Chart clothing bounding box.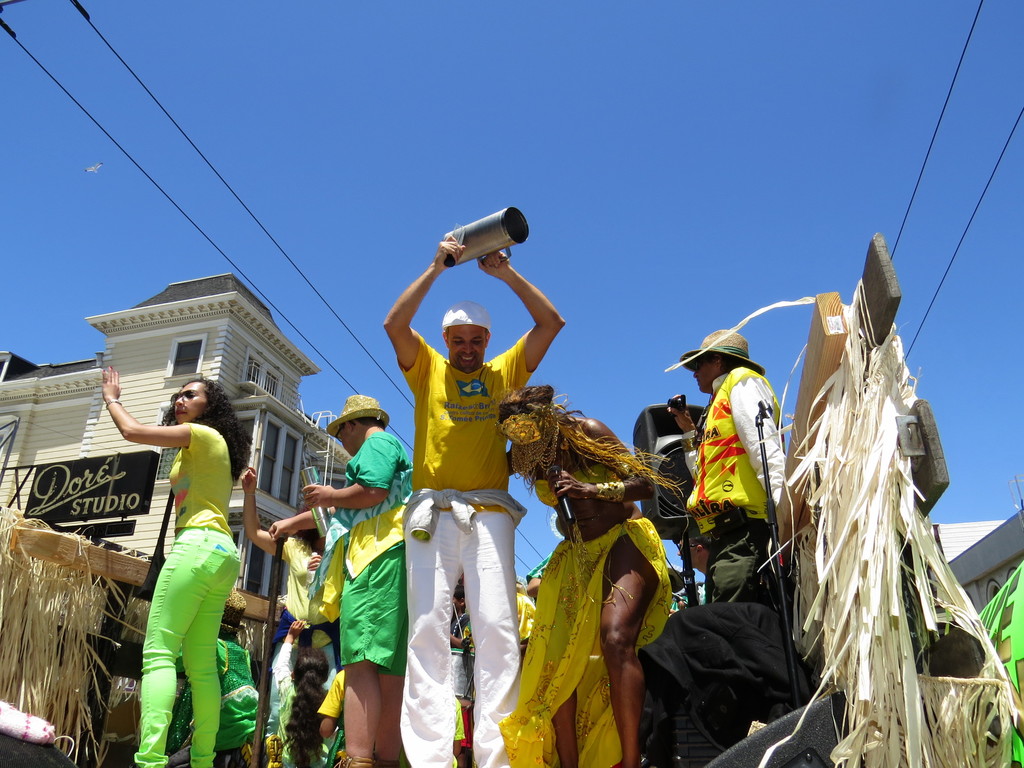
Charted: {"left": 322, "top": 429, "right": 406, "bottom": 678}.
